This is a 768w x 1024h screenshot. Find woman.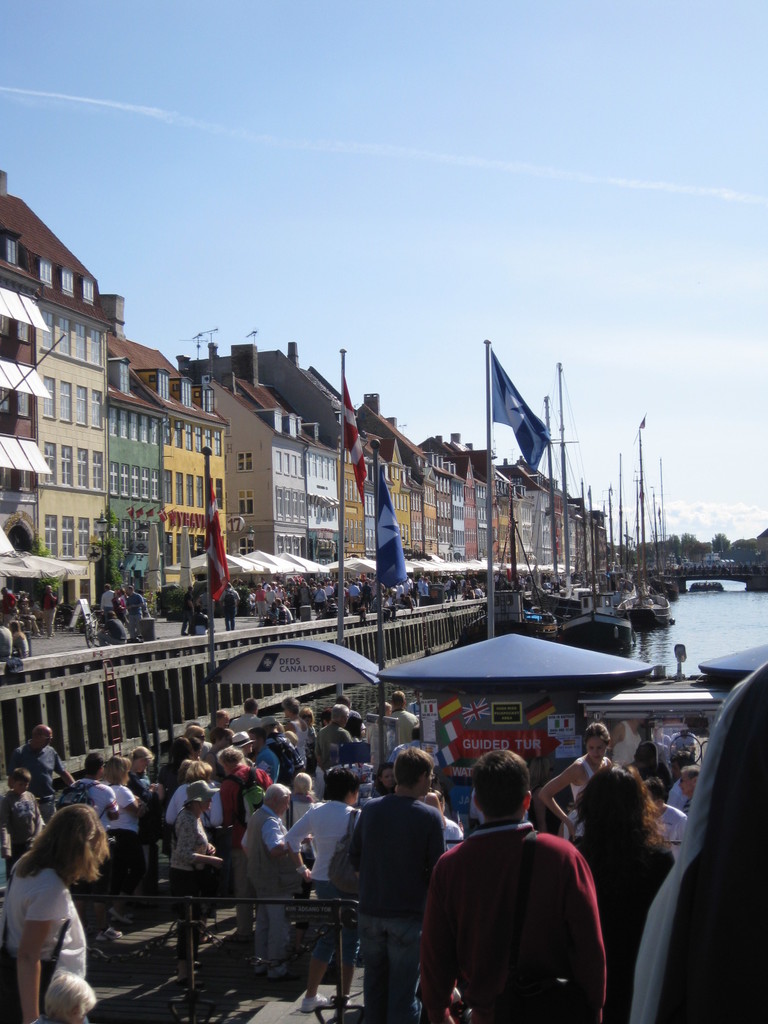
Bounding box: bbox(488, 571, 500, 591).
